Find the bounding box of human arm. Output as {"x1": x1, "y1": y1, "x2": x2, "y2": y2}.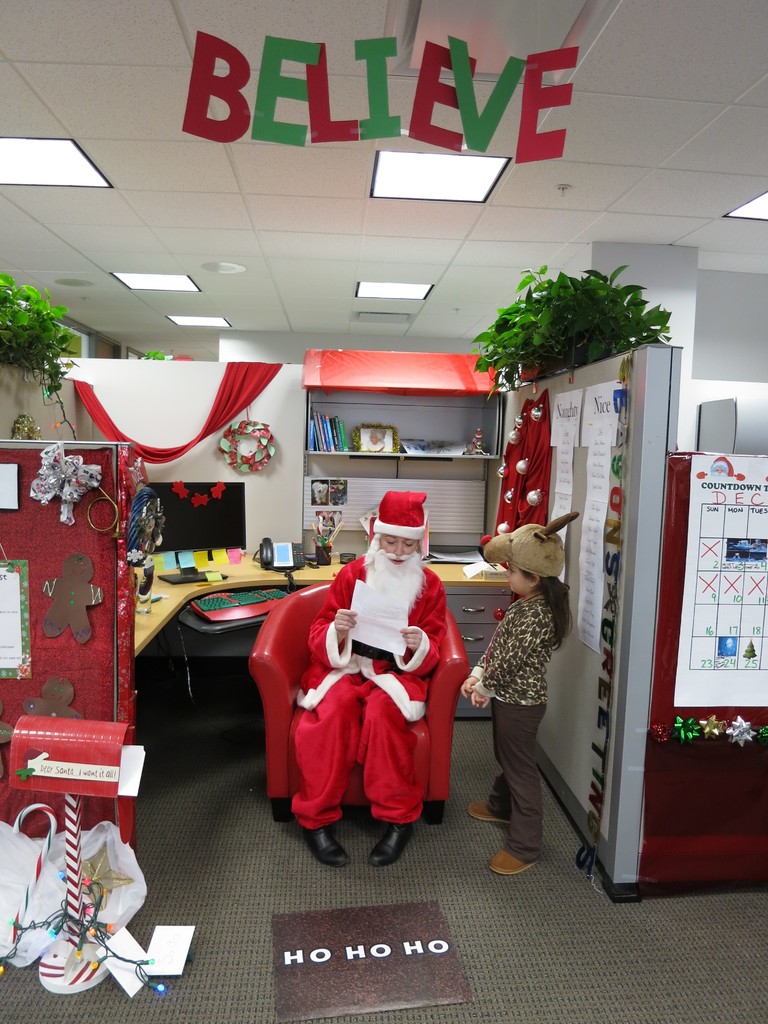
{"x1": 305, "y1": 567, "x2": 359, "y2": 667}.
